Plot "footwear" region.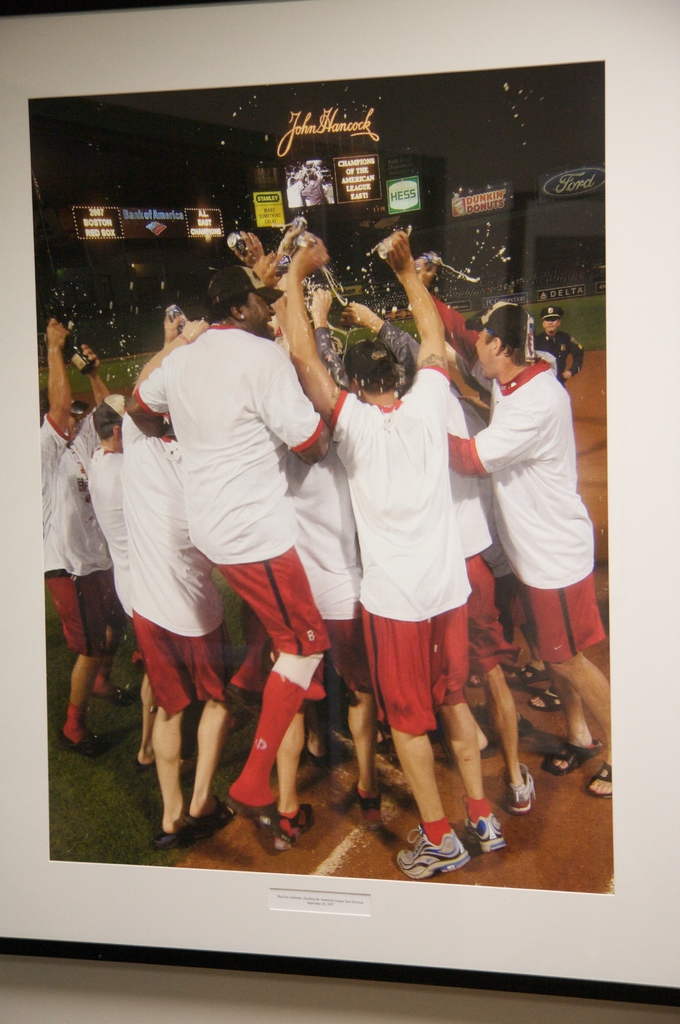
Plotted at bbox(303, 737, 331, 767).
